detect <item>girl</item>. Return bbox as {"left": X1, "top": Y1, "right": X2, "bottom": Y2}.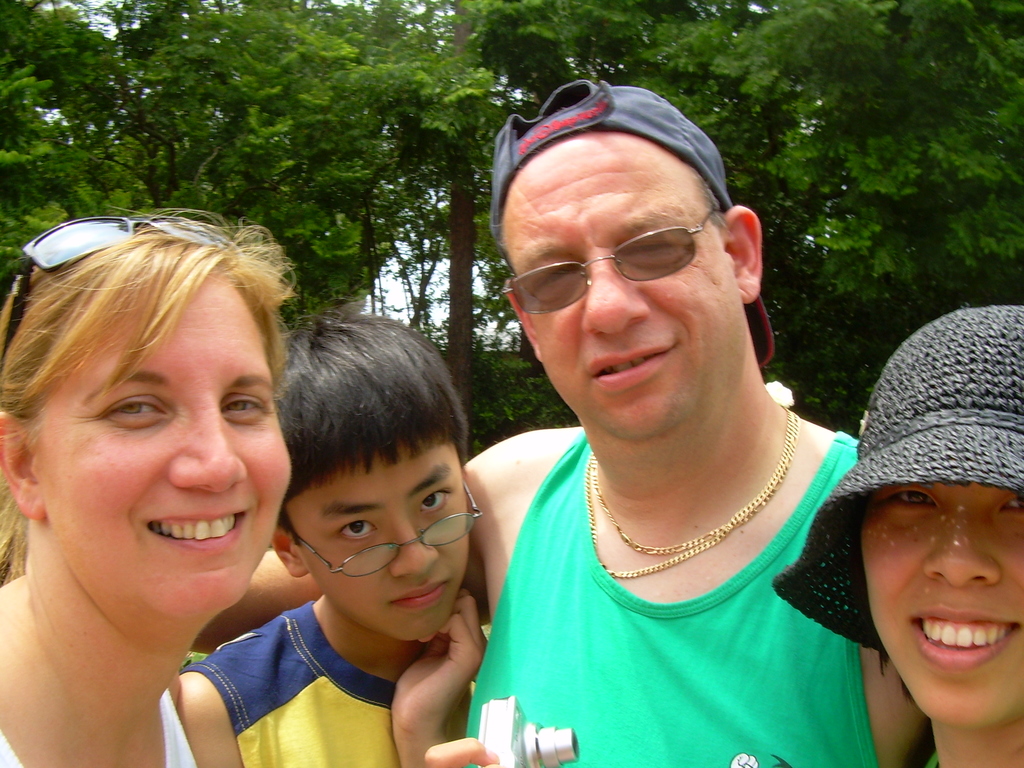
{"left": 778, "top": 300, "right": 1016, "bottom": 767}.
